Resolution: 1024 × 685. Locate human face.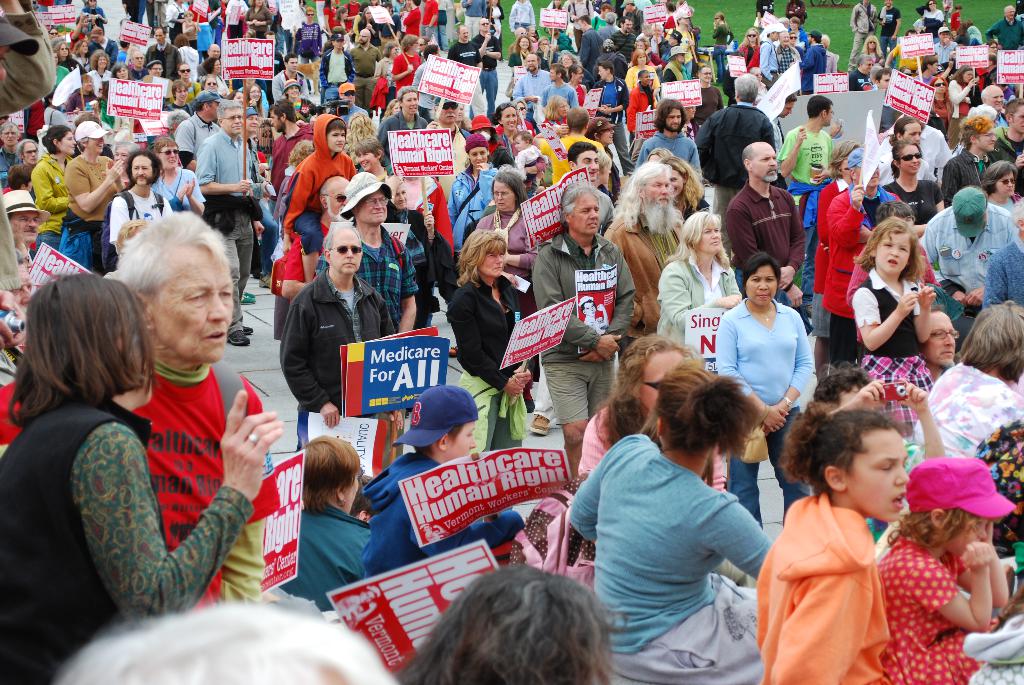
bbox(132, 156, 154, 187).
